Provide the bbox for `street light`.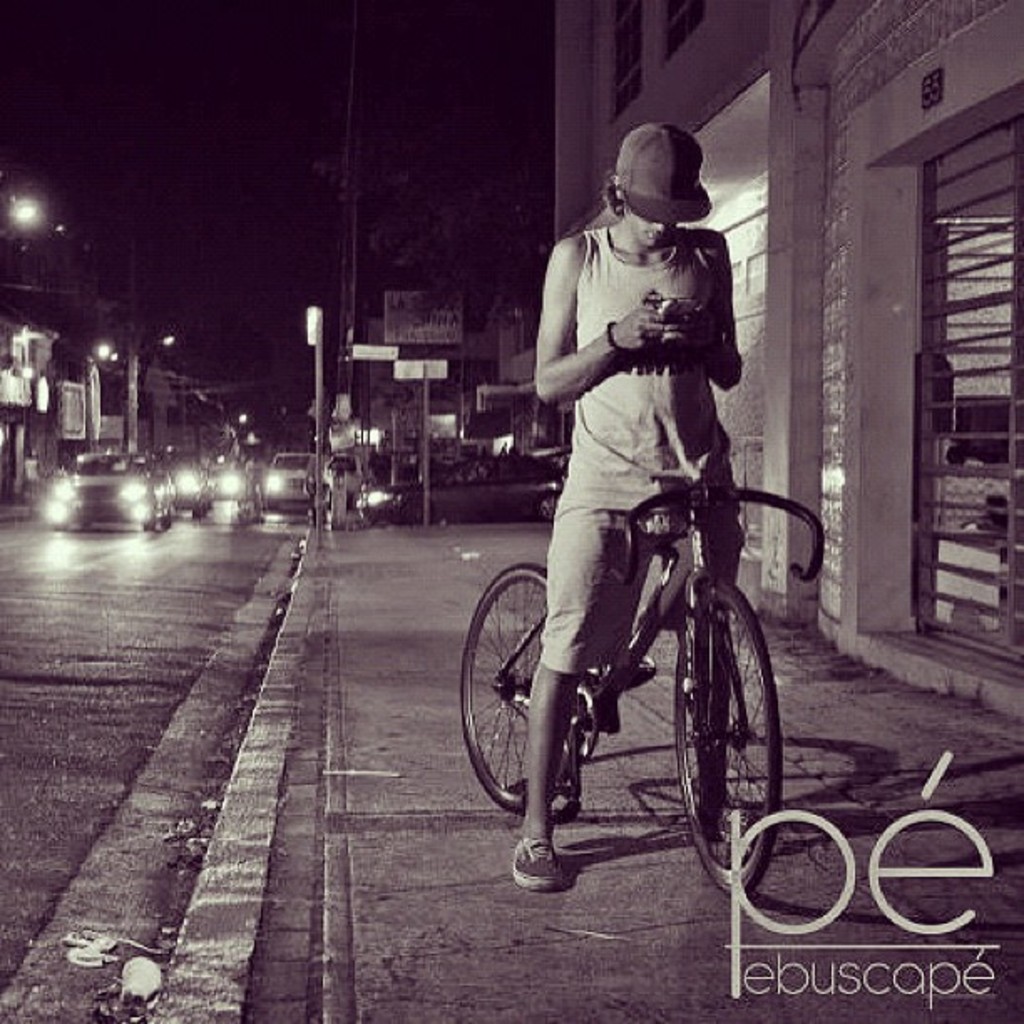
{"x1": 3, "y1": 201, "x2": 32, "y2": 231}.
